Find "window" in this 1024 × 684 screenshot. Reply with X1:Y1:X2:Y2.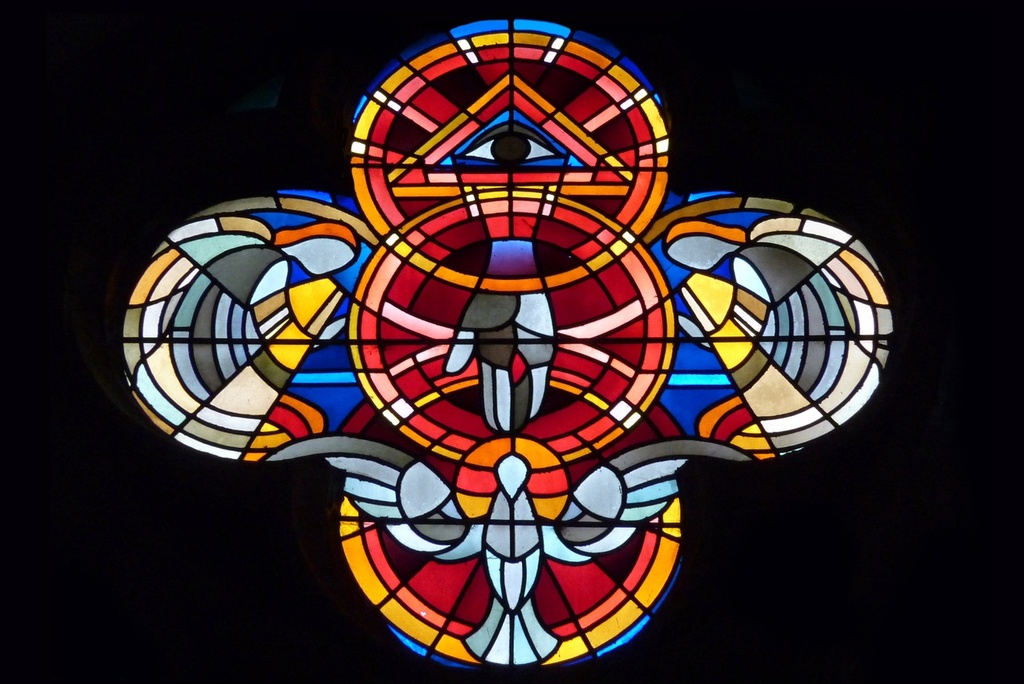
76:67:896:622.
